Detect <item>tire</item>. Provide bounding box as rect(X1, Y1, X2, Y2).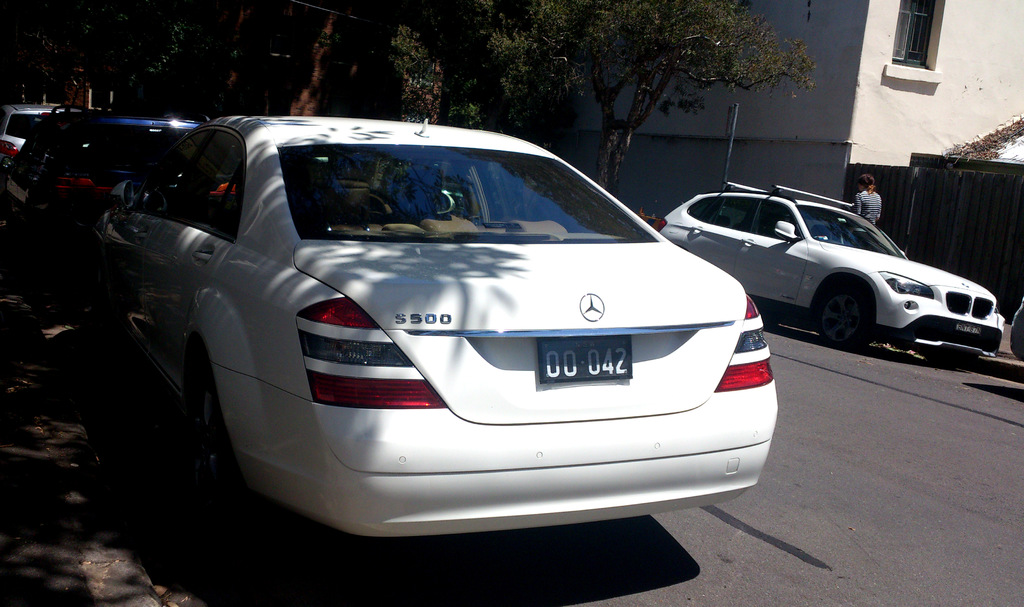
rect(814, 275, 877, 355).
